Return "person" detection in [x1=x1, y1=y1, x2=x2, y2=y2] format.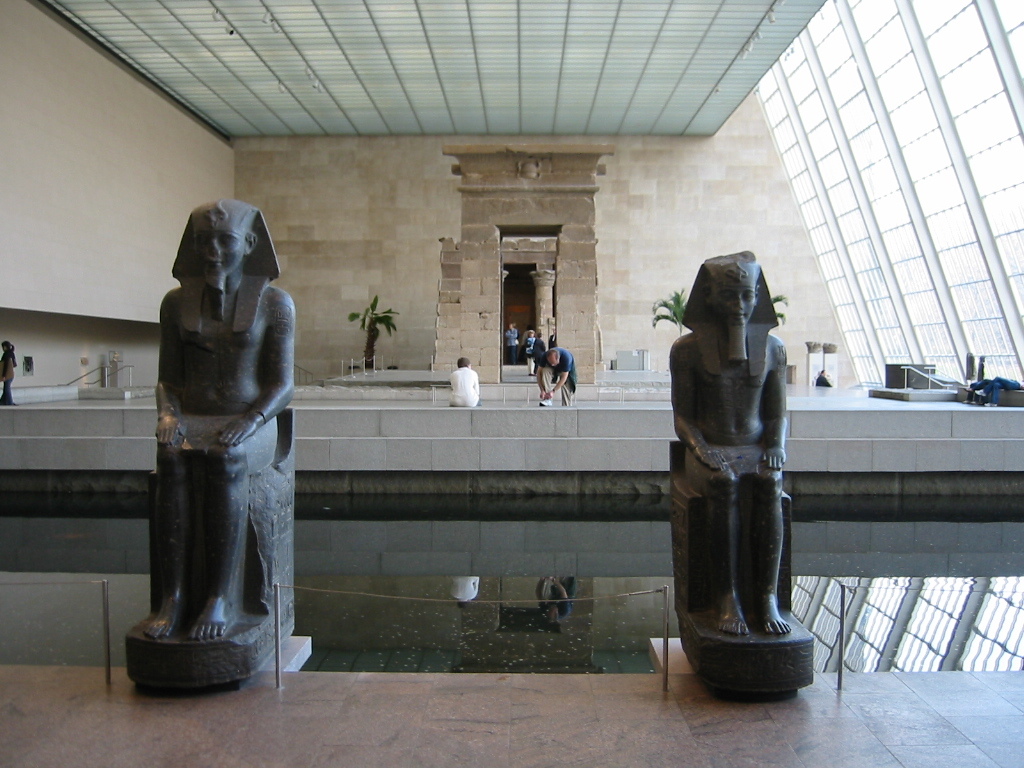
[x1=449, y1=360, x2=480, y2=407].
